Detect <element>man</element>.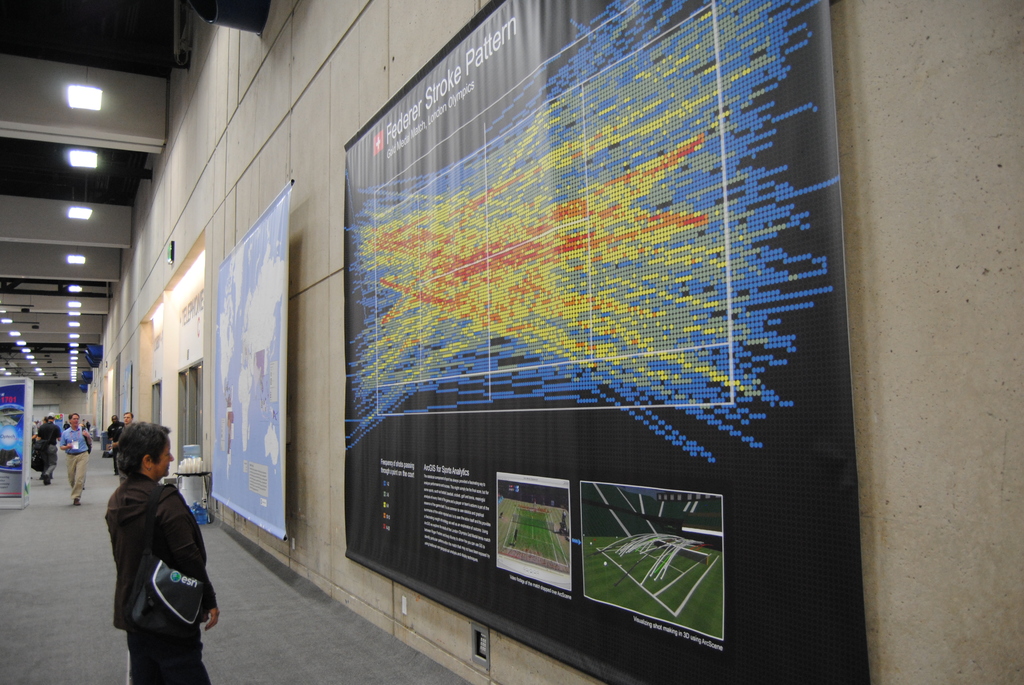
Detected at (36,412,68,483).
